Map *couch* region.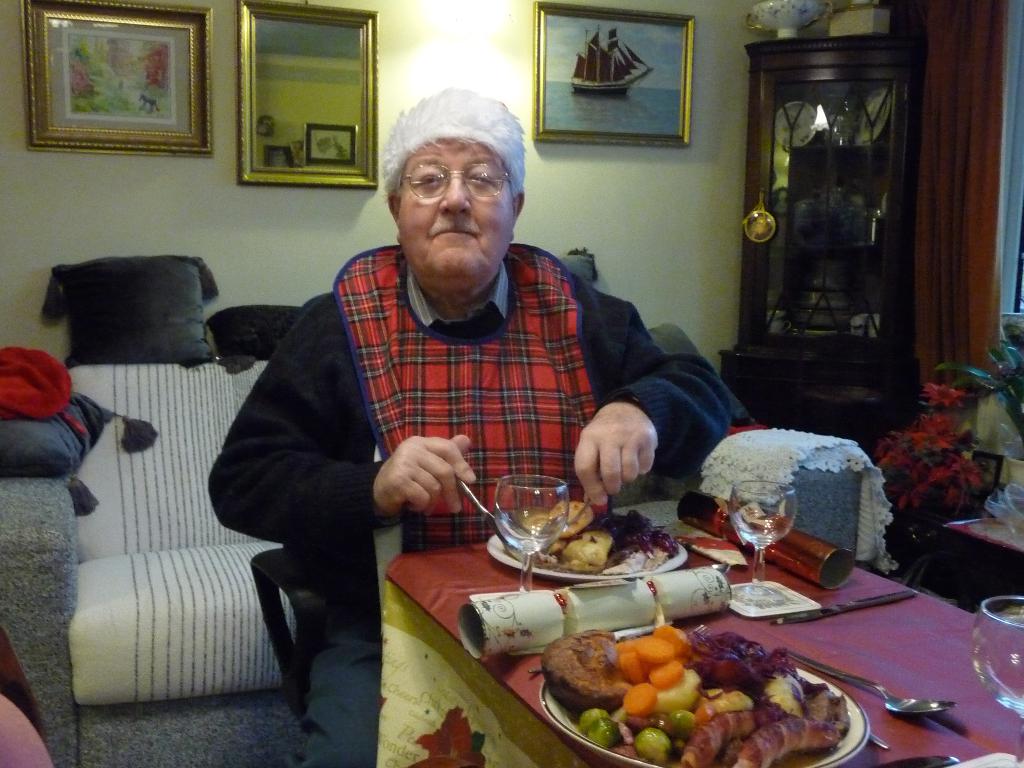
Mapped to 0:355:867:767.
